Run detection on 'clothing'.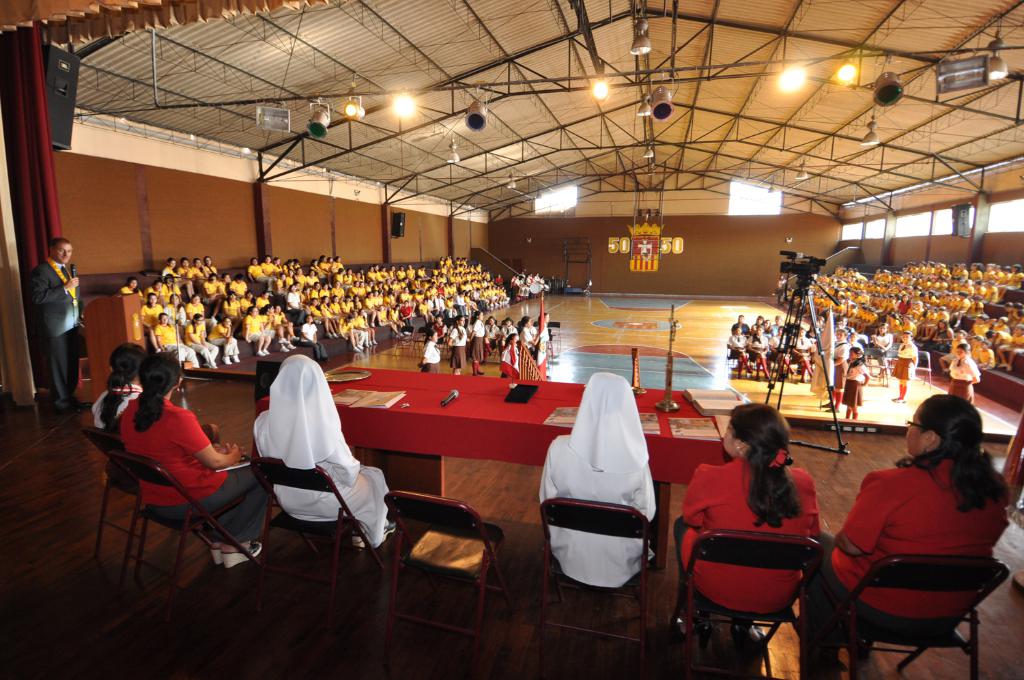
Result: (x1=832, y1=338, x2=849, y2=391).
